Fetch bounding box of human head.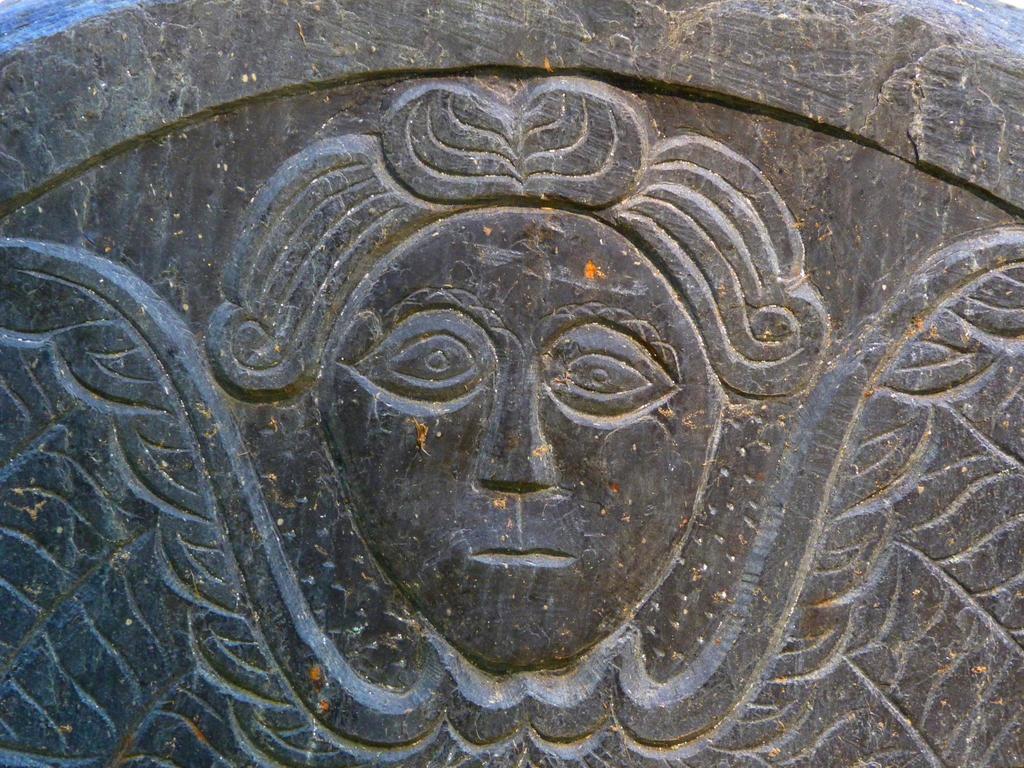
Bbox: (x1=271, y1=191, x2=761, y2=655).
